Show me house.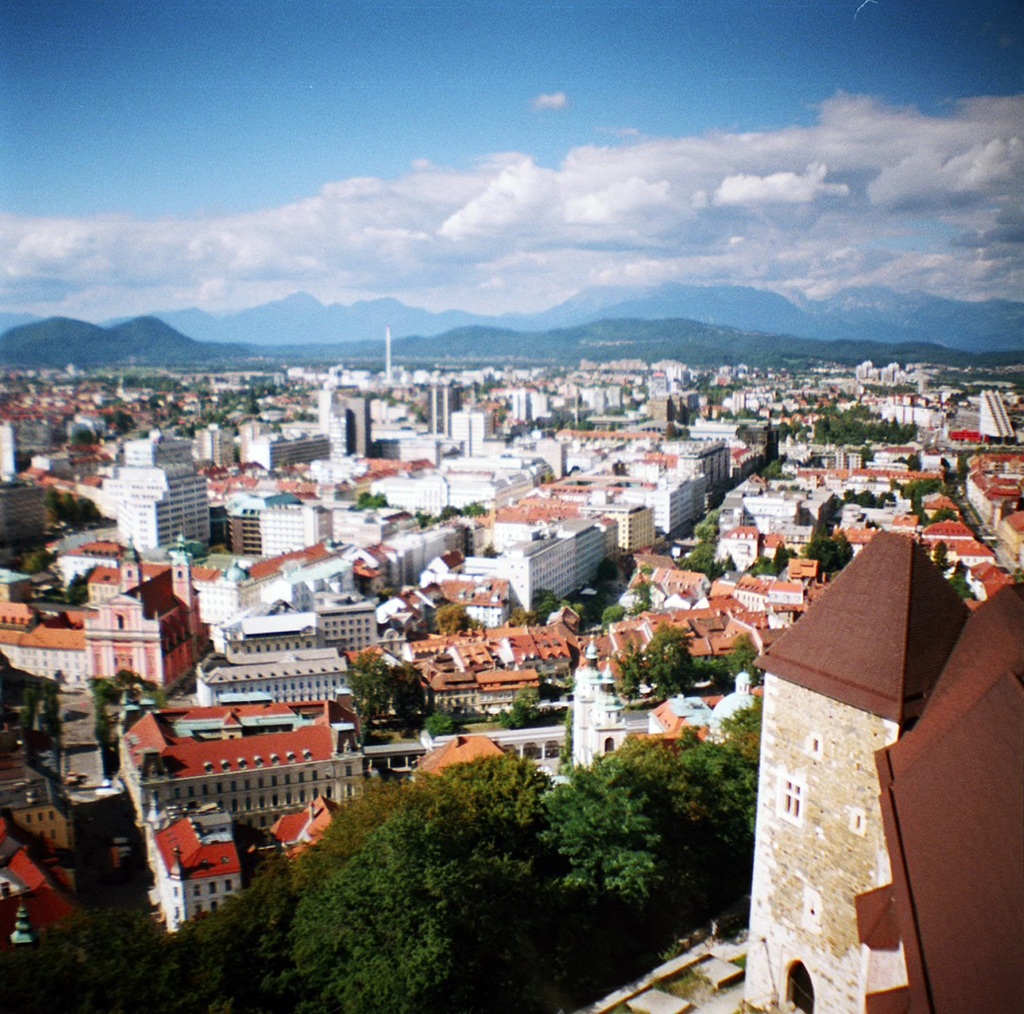
house is here: locate(506, 494, 572, 528).
